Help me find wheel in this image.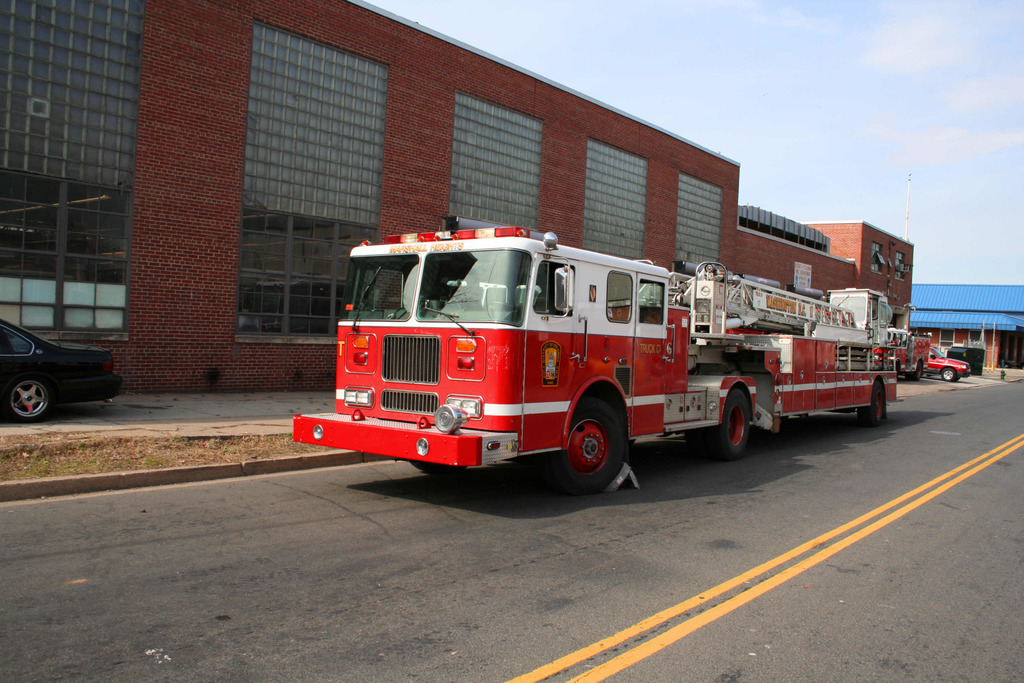
Found it: region(906, 373, 913, 382).
